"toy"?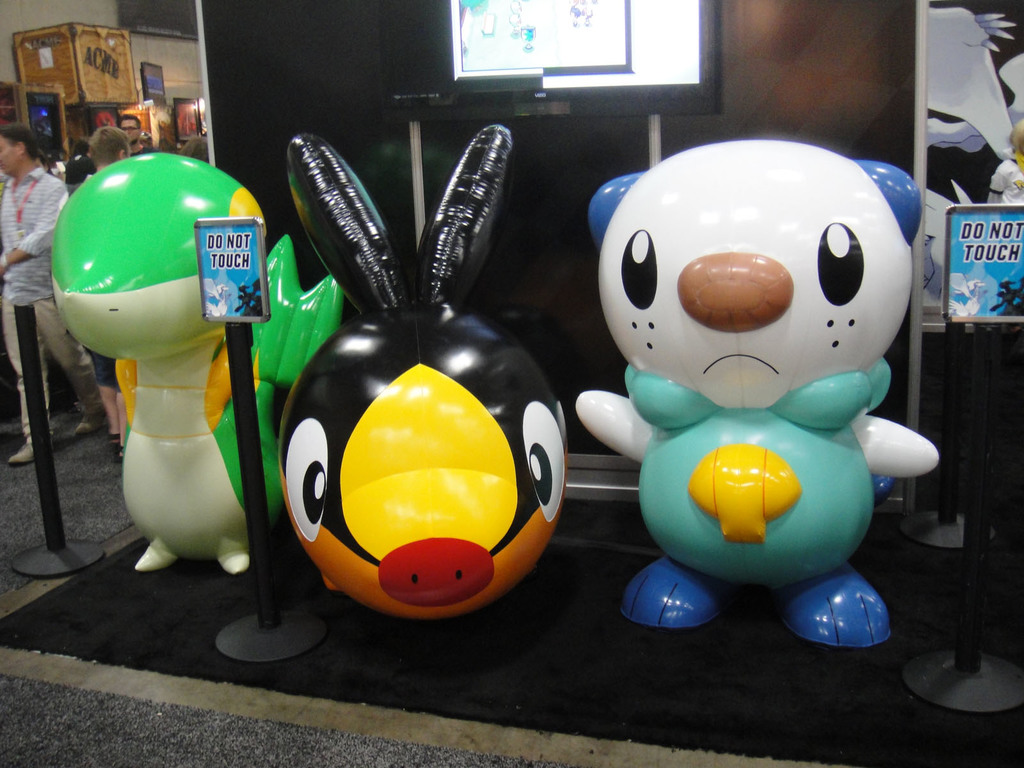
box=[55, 151, 268, 569]
